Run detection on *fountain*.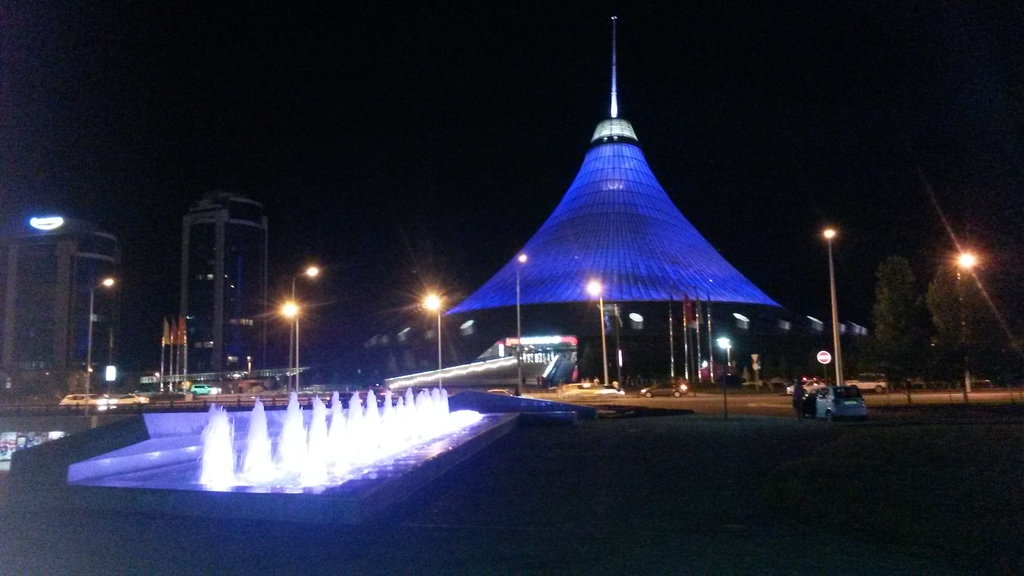
Result: rect(61, 382, 529, 525).
